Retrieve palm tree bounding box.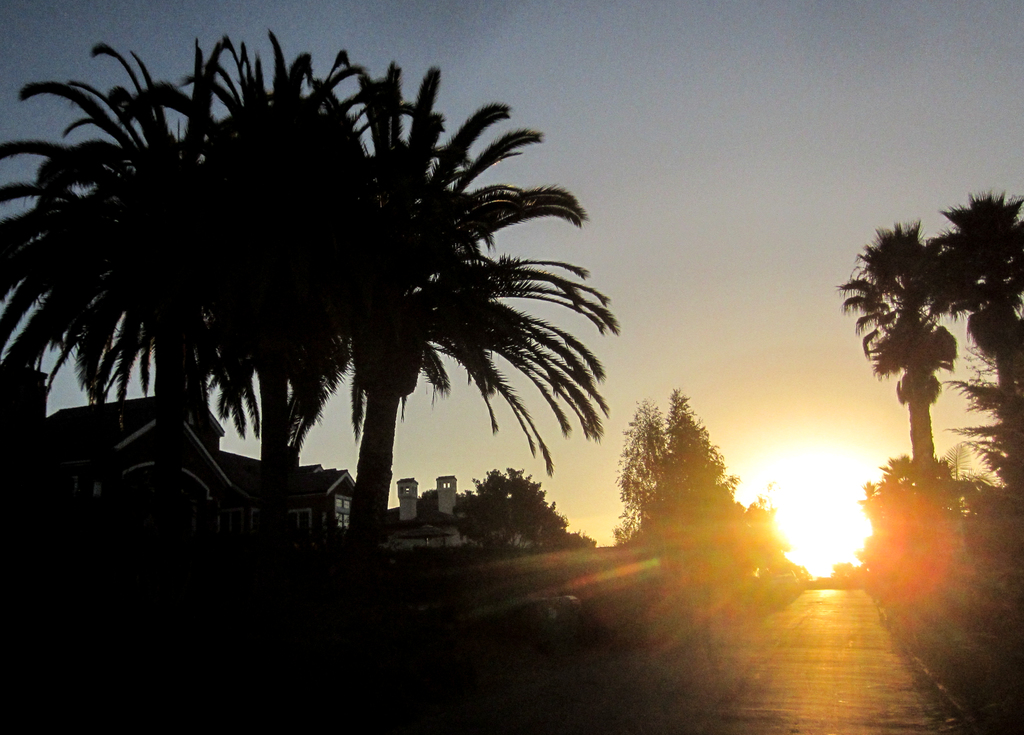
Bounding box: bbox(308, 63, 621, 561).
